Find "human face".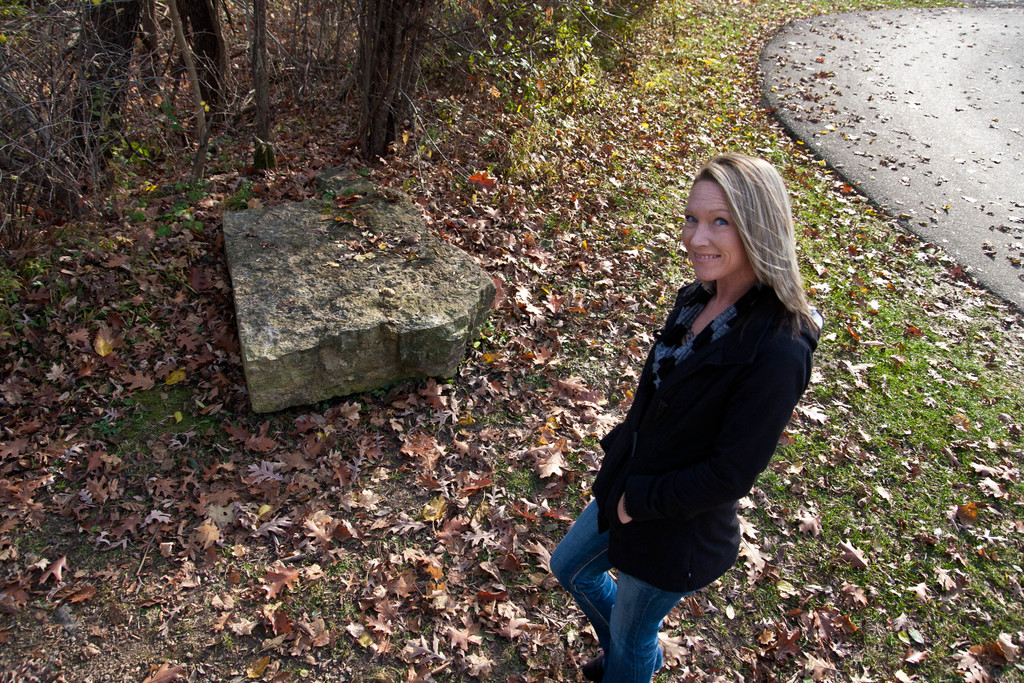
[left=675, top=176, right=747, bottom=283].
